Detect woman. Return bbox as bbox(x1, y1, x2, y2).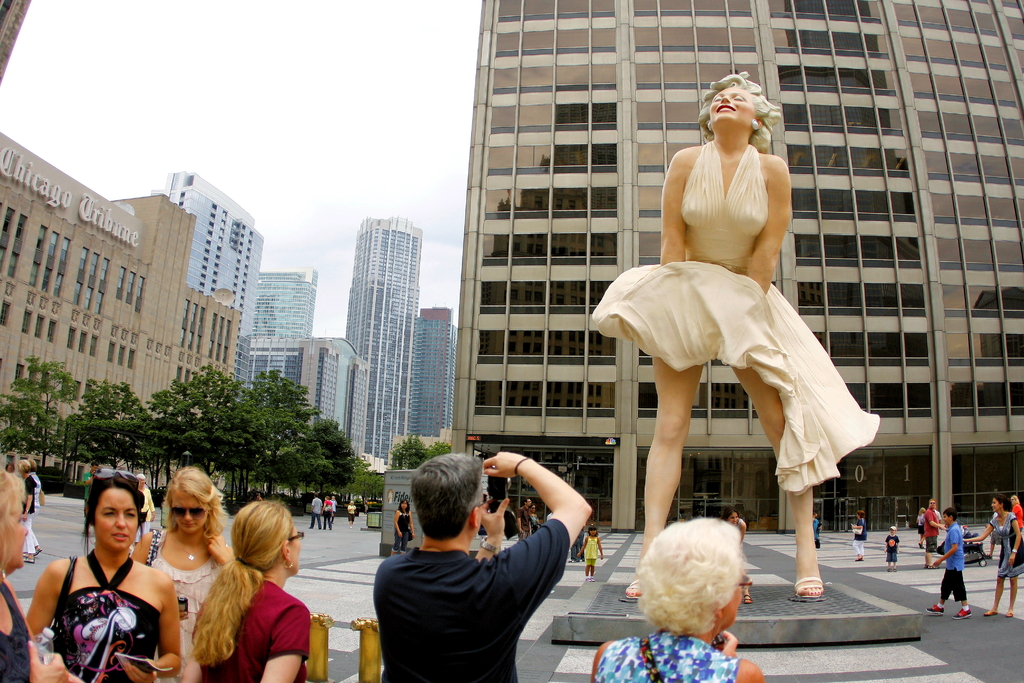
bbox(15, 460, 42, 562).
